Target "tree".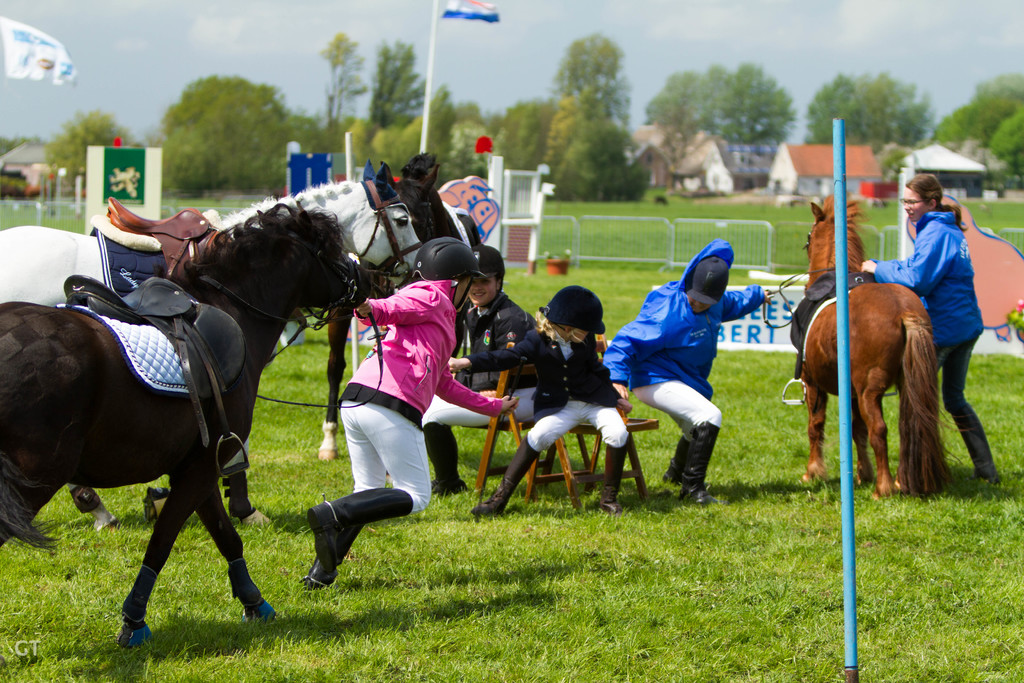
Target region: region(544, 98, 577, 186).
